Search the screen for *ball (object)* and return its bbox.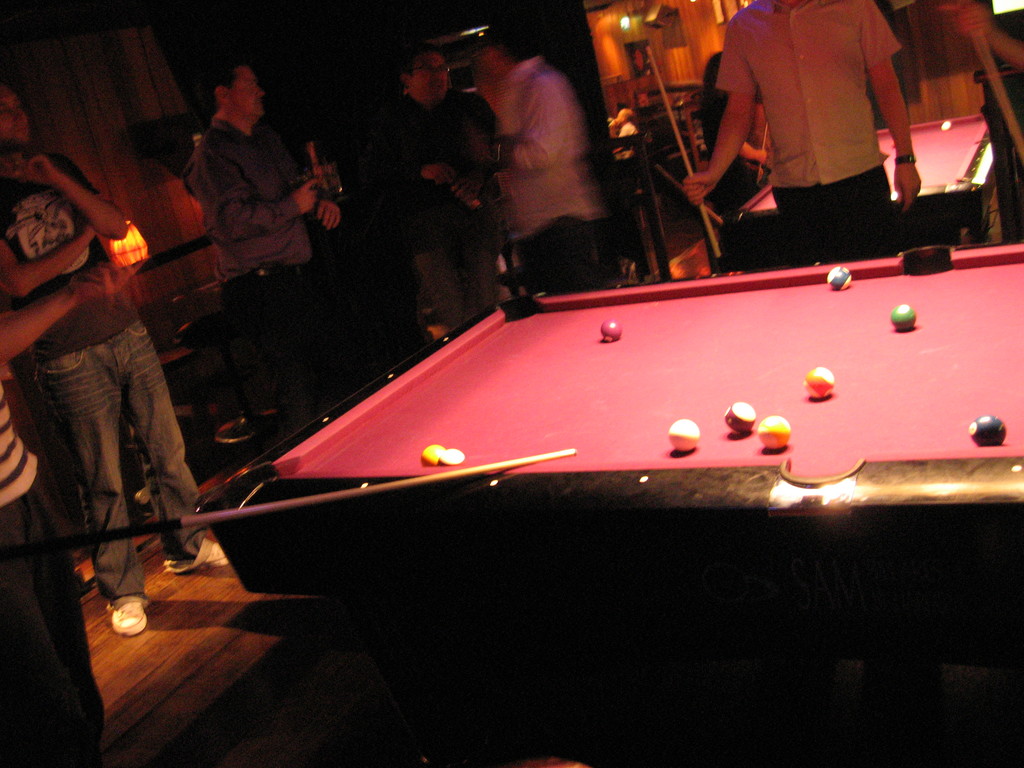
Found: {"x1": 893, "y1": 303, "x2": 916, "y2": 330}.
